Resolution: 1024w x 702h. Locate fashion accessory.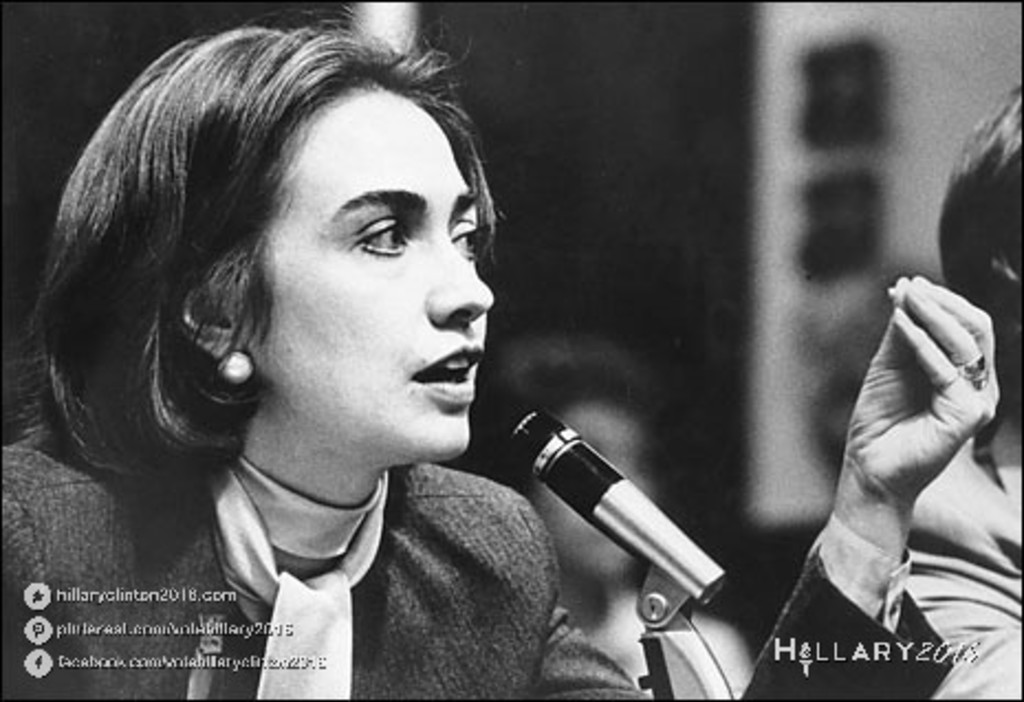
bbox=(958, 354, 991, 385).
